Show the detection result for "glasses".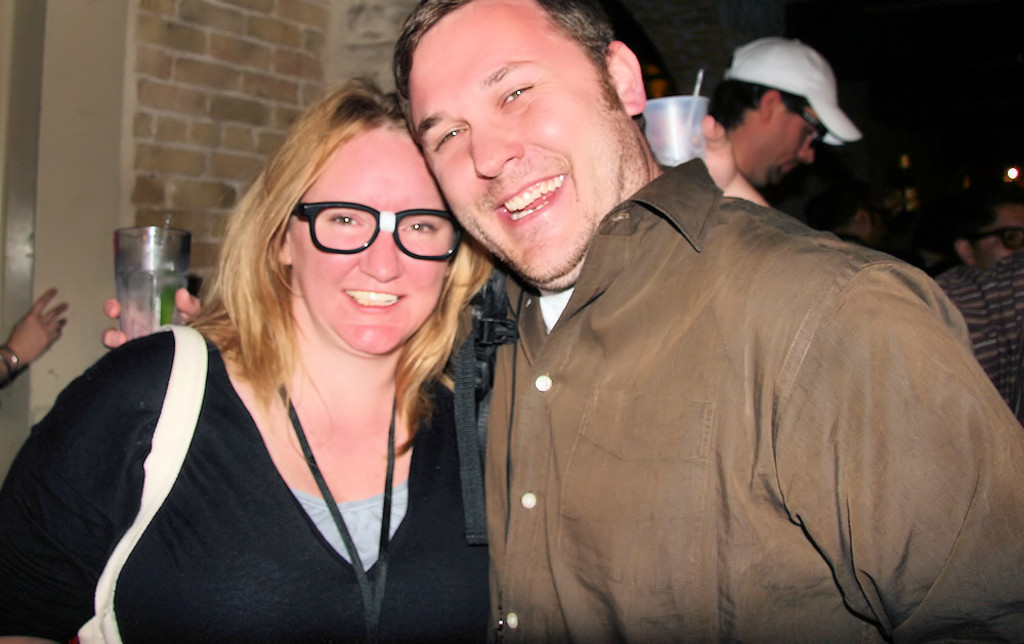
left=291, top=199, right=453, bottom=273.
